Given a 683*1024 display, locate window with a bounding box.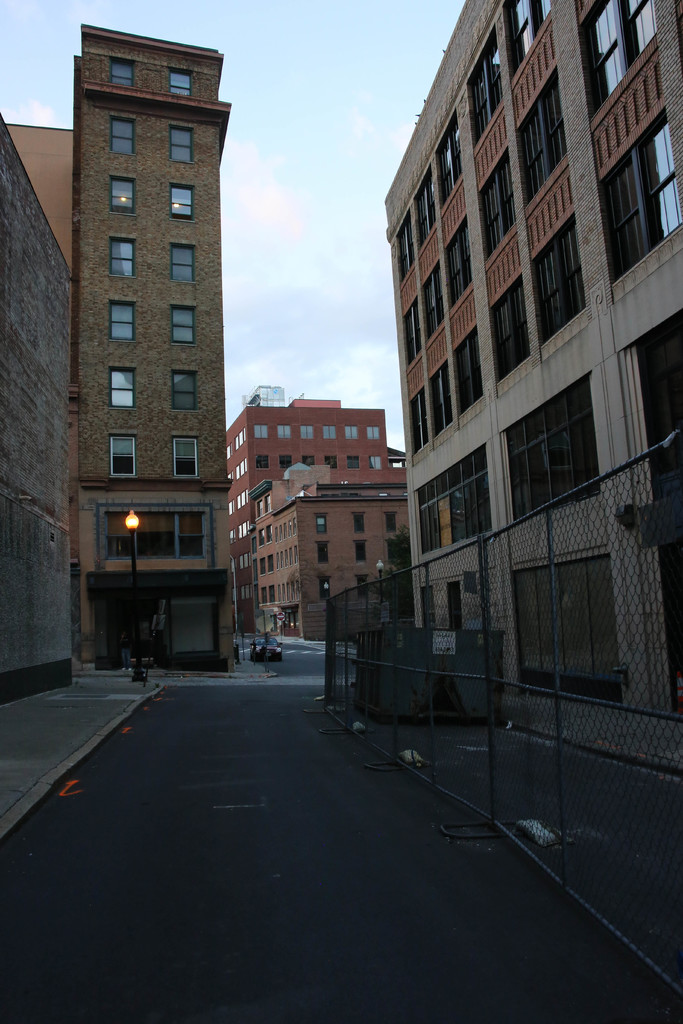
Located: region(437, 122, 465, 210).
